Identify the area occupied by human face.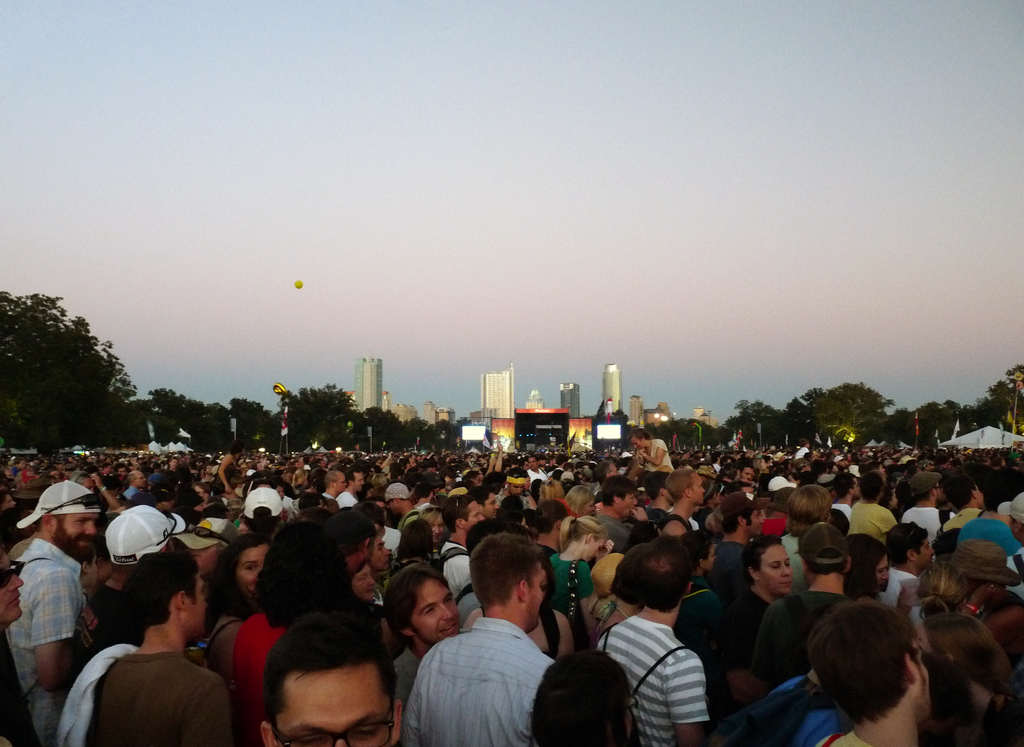
Area: 620,490,637,518.
